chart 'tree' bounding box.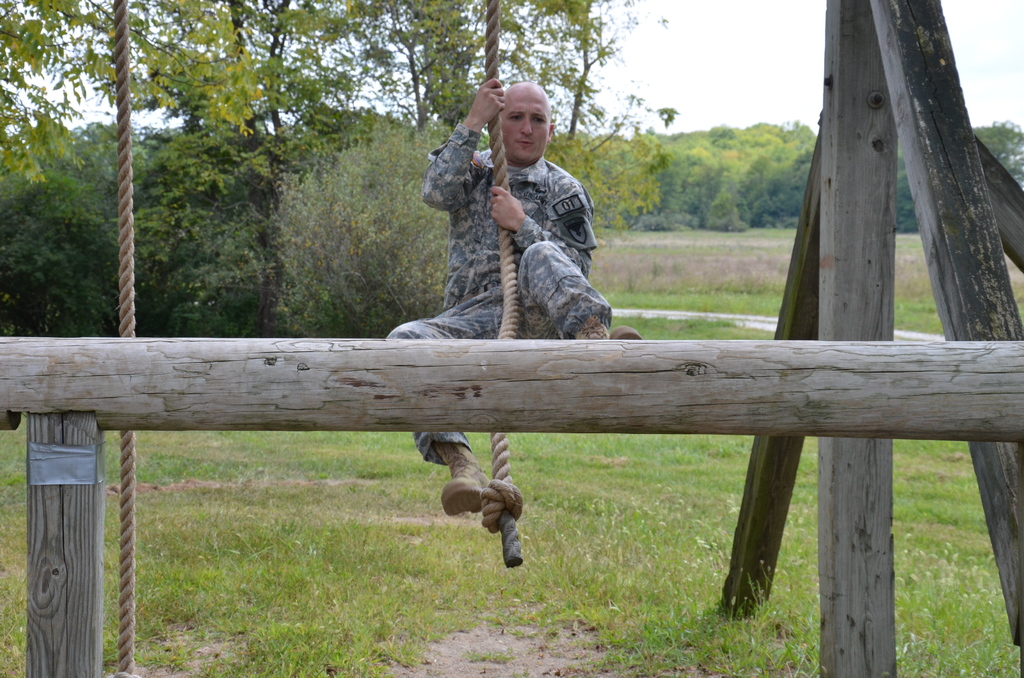
Charted: <box>0,0,677,181</box>.
